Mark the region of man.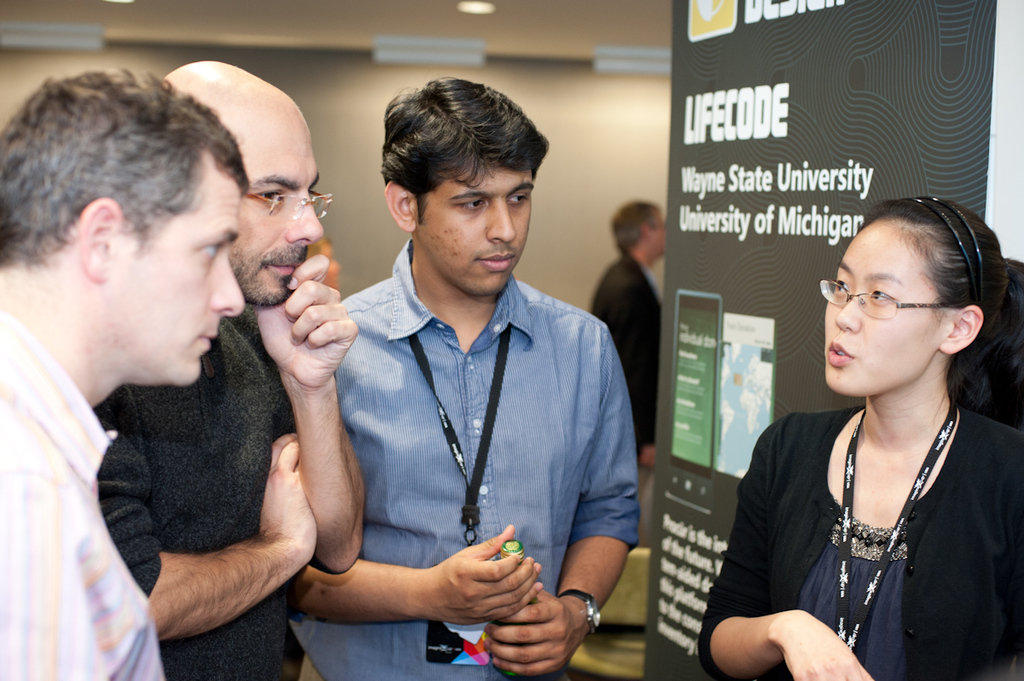
Region: select_region(0, 64, 246, 680).
